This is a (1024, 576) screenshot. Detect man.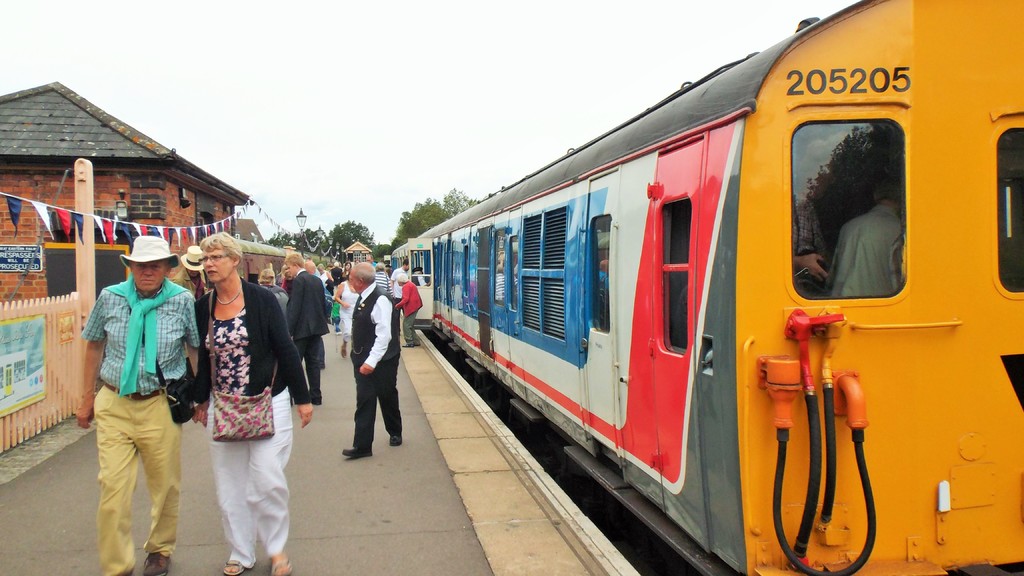
(left=788, top=154, right=832, bottom=278).
